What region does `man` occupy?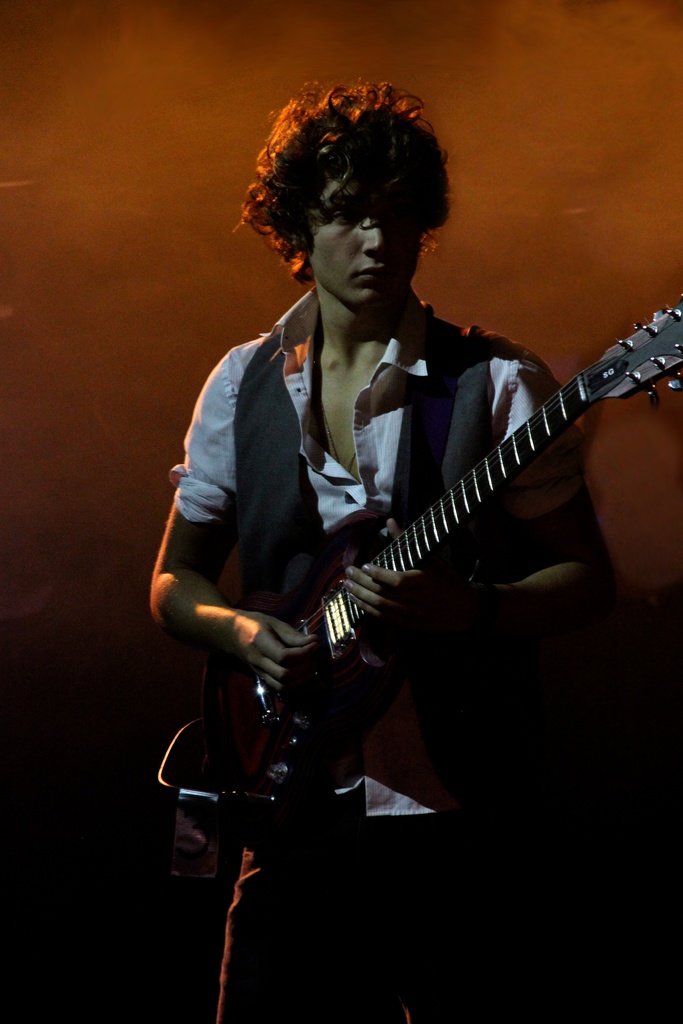
161,81,682,891.
